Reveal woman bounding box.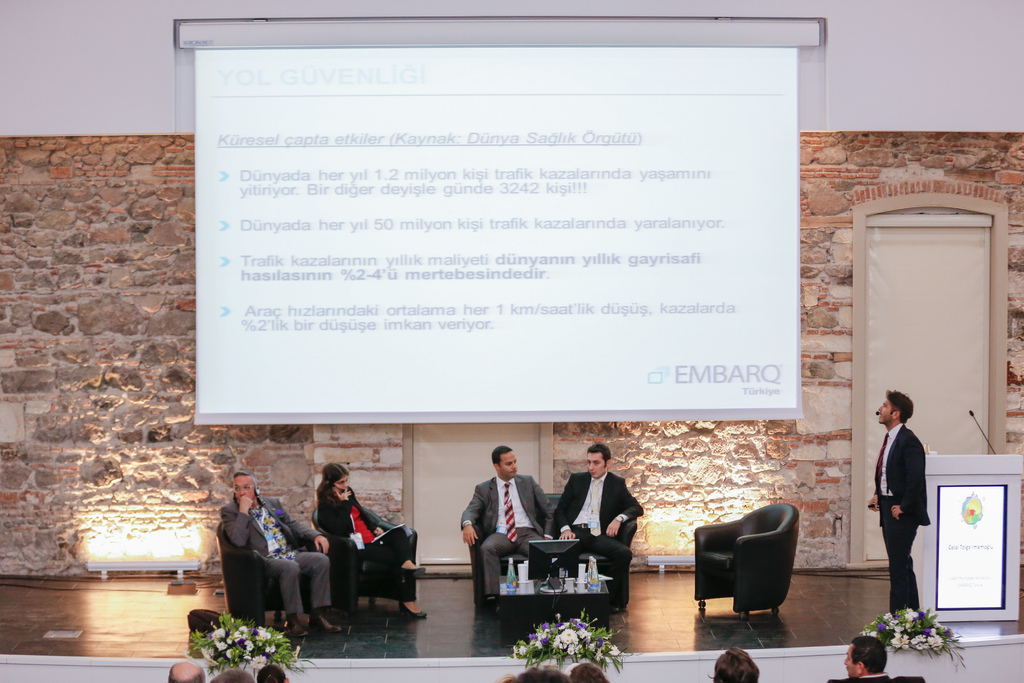
Revealed: region(318, 459, 435, 621).
